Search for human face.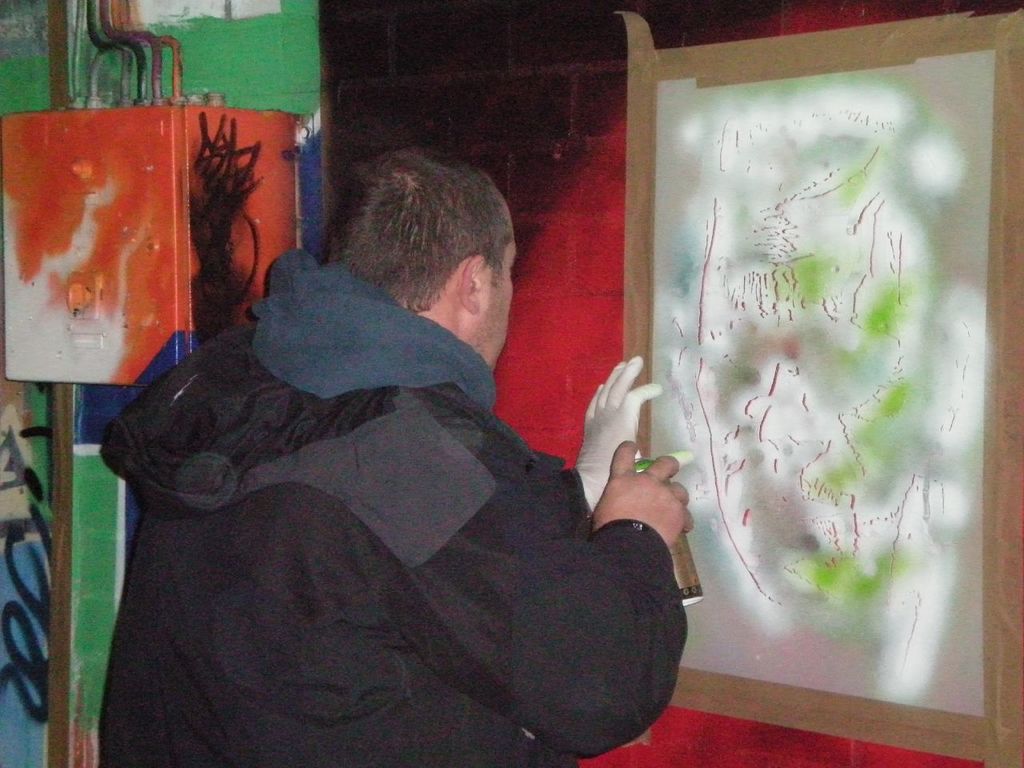
Found at x1=478, y1=233, x2=518, y2=374.
